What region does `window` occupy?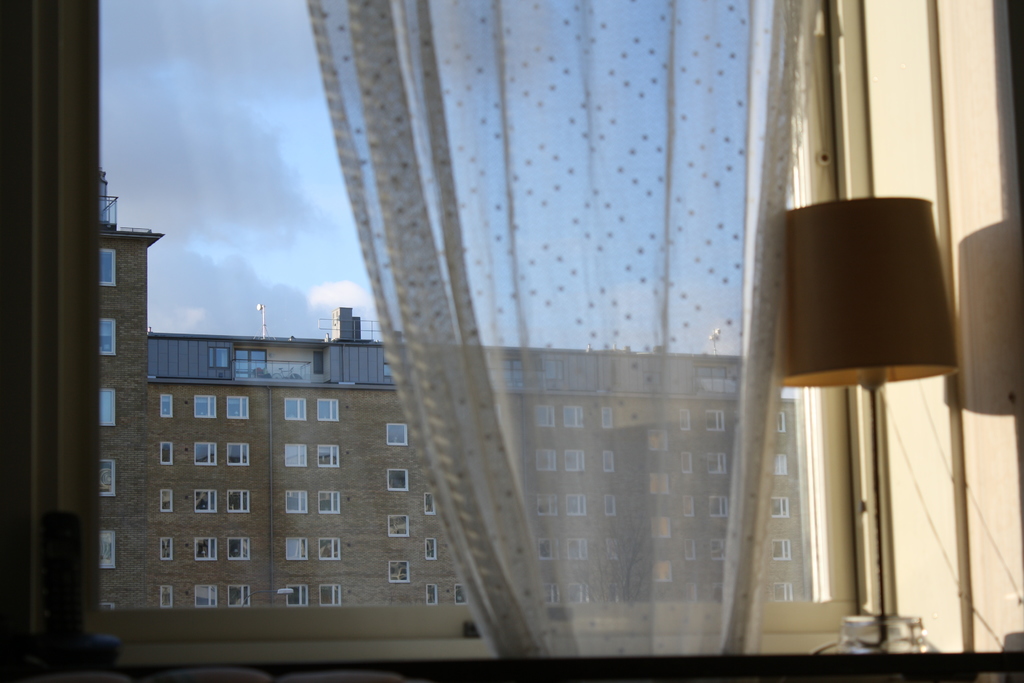
bbox=[536, 497, 560, 516].
